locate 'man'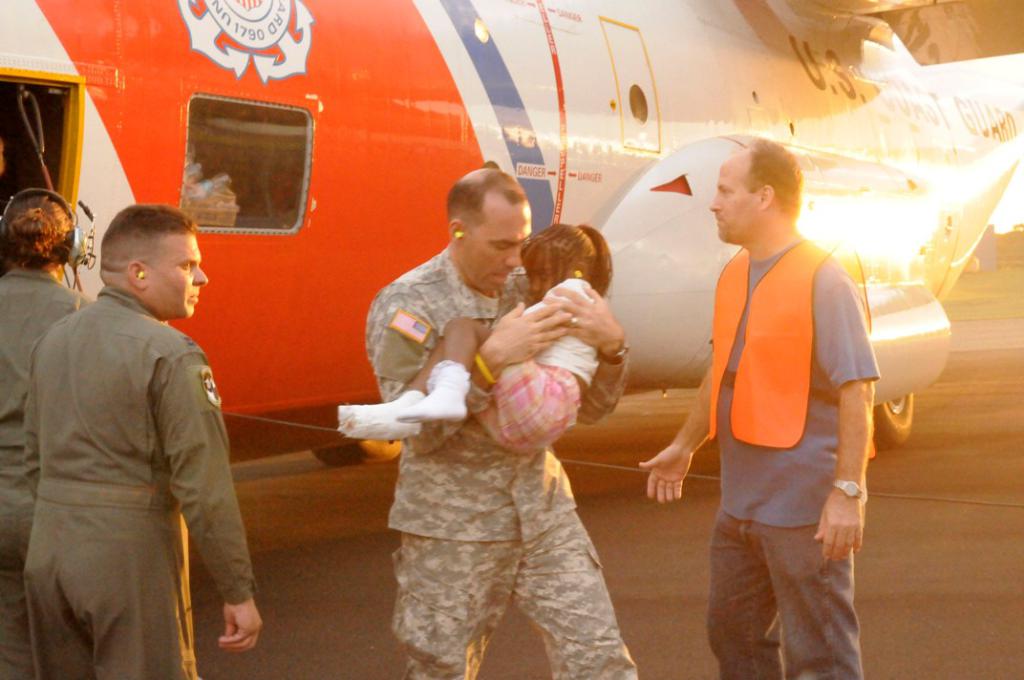
643, 134, 885, 679
